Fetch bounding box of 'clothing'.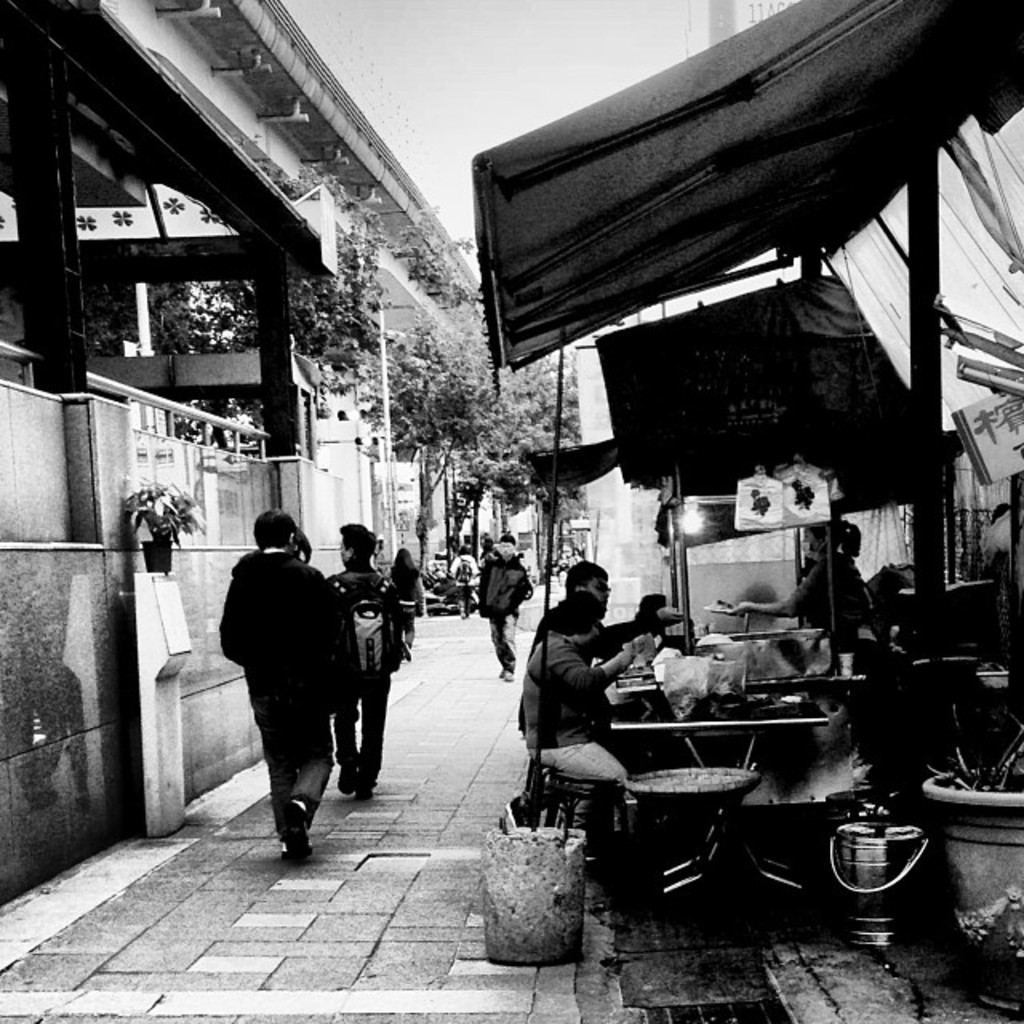
Bbox: <box>486,544,533,662</box>.
